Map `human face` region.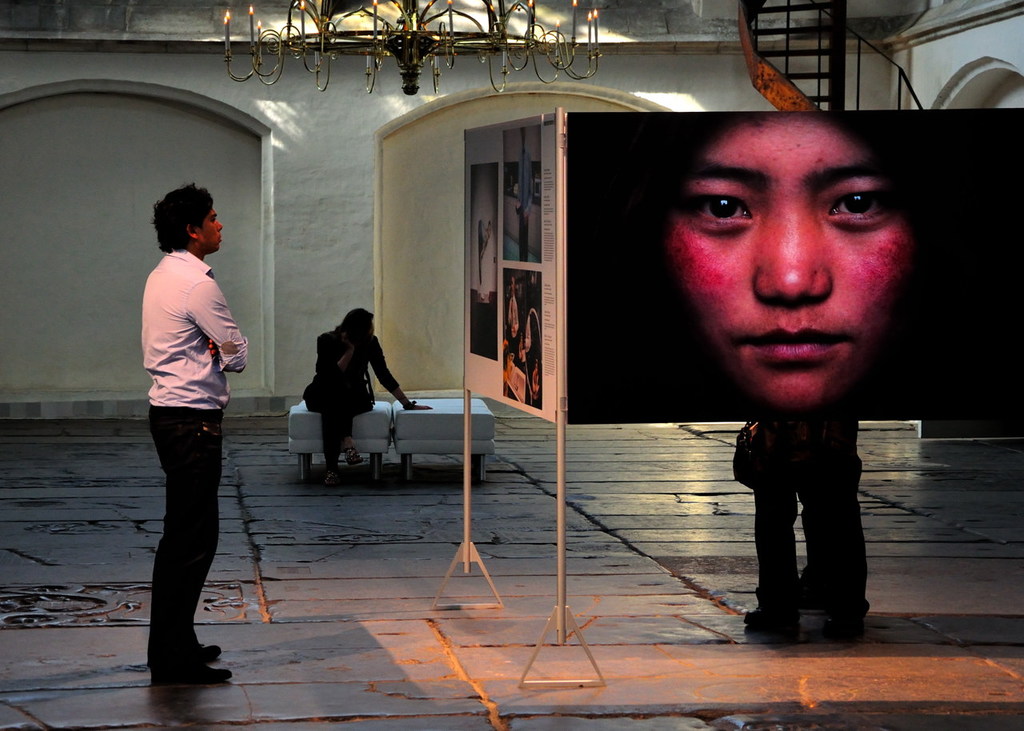
Mapped to {"x1": 198, "y1": 202, "x2": 226, "y2": 250}.
